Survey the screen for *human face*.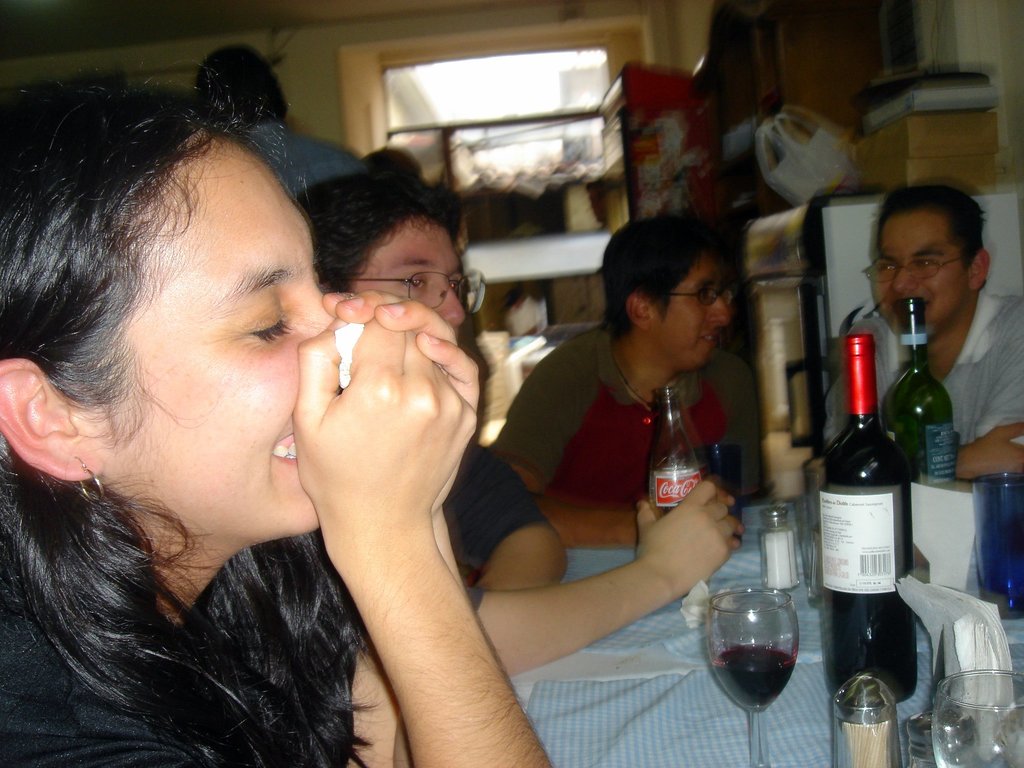
Survey found: (874, 211, 964, 334).
